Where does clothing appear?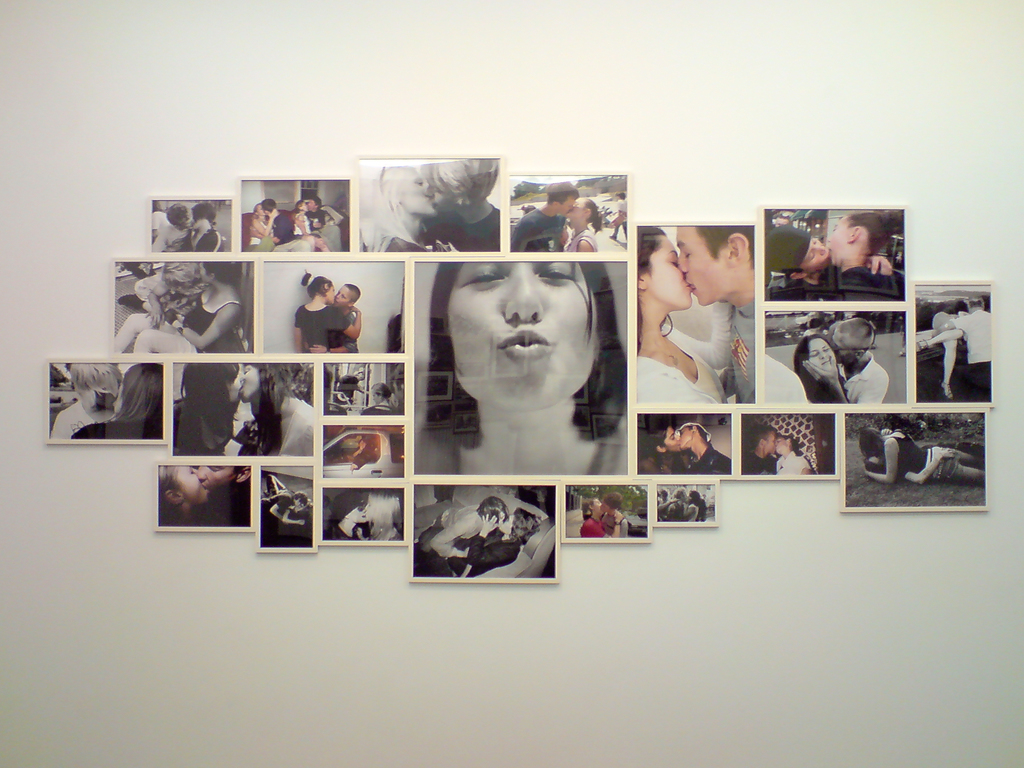
Appears at rect(326, 526, 364, 537).
